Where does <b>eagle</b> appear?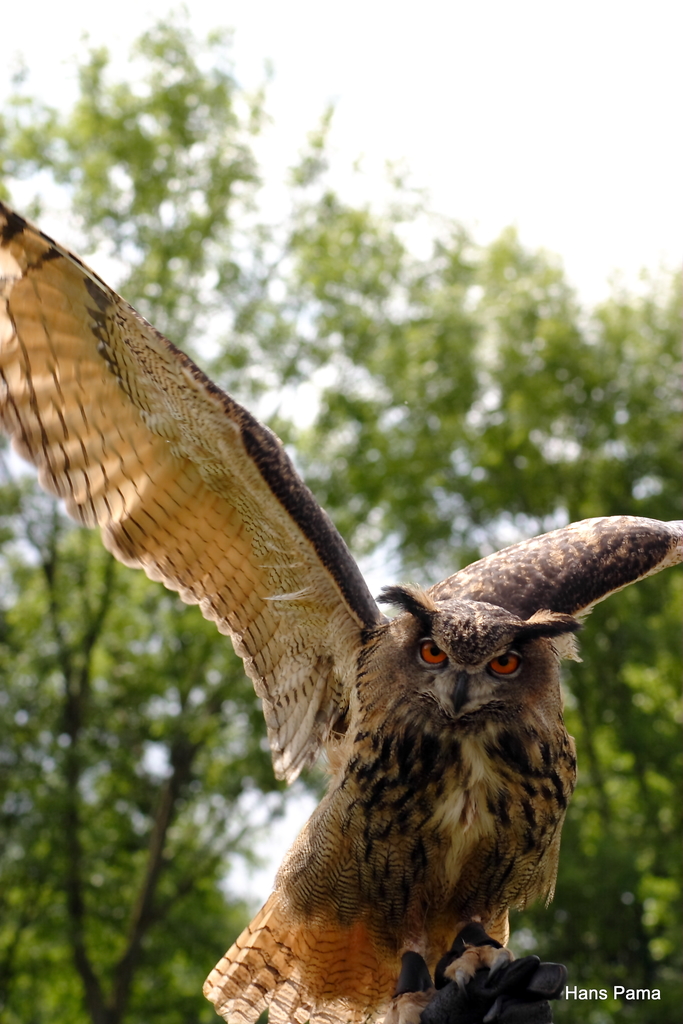
Appears at <bbox>0, 204, 682, 1023</bbox>.
